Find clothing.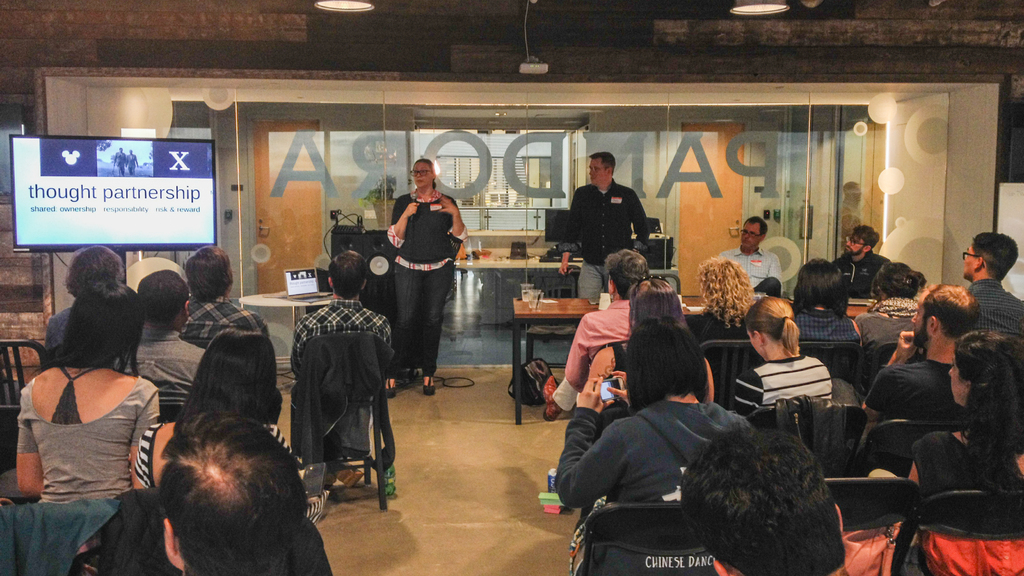
858 295 919 351.
